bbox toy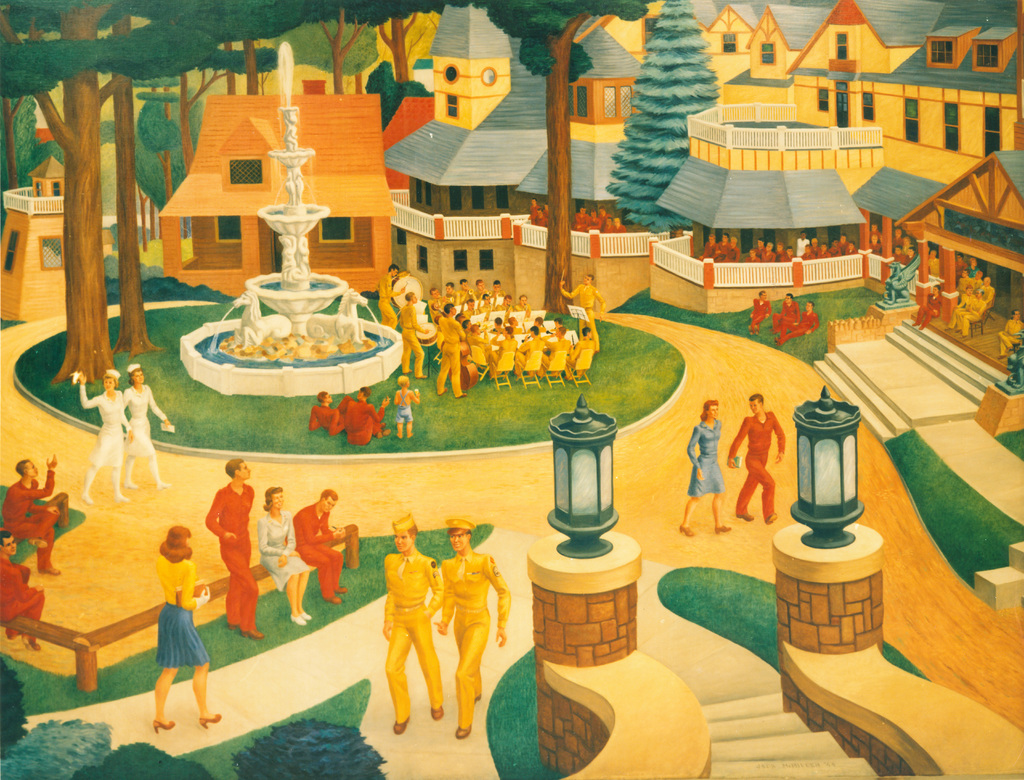
locate(0, 520, 63, 658)
